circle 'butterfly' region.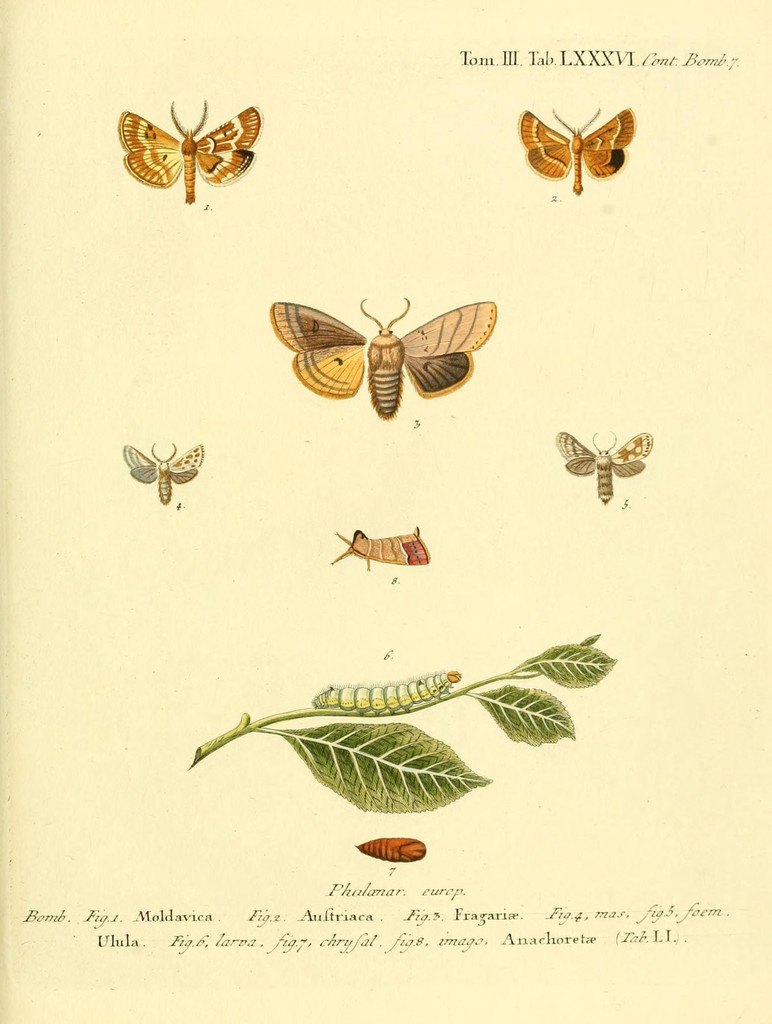
Region: locate(330, 526, 430, 575).
